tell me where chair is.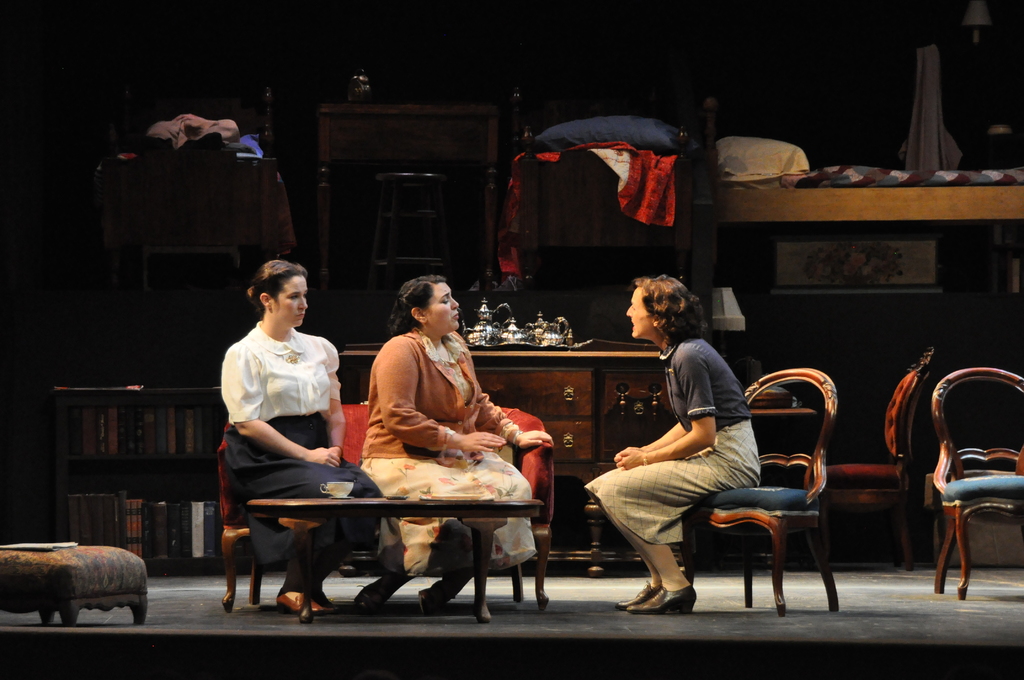
chair is at (819,344,938,574).
